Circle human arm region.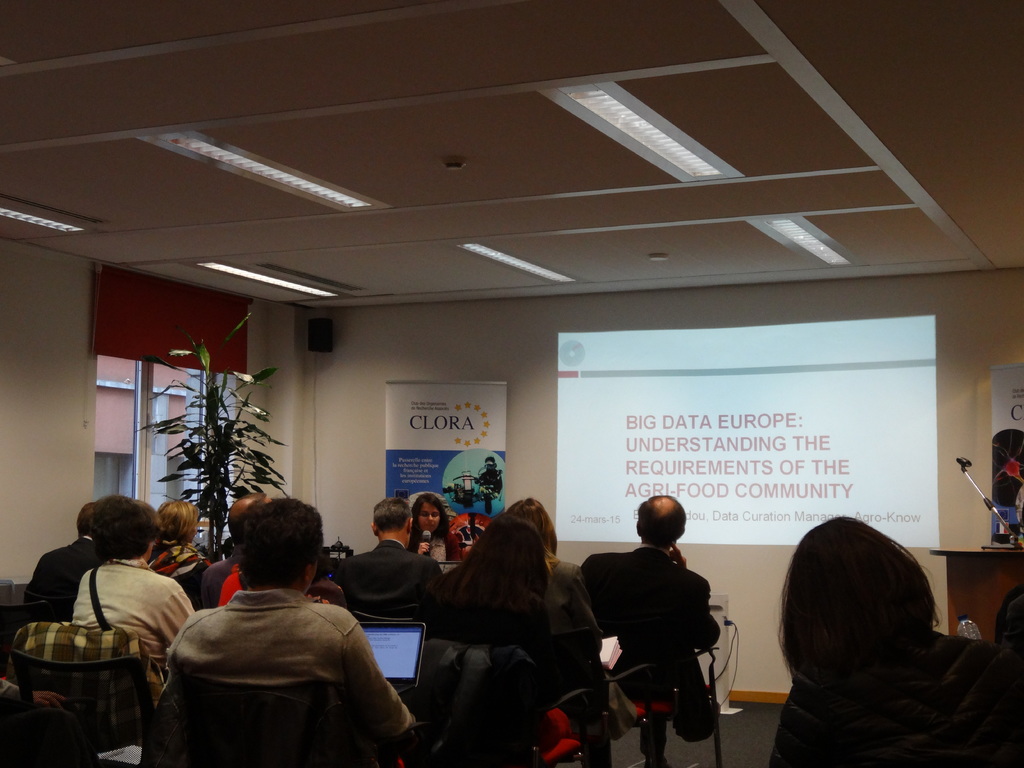
Region: detection(662, 540, 715, 653).
